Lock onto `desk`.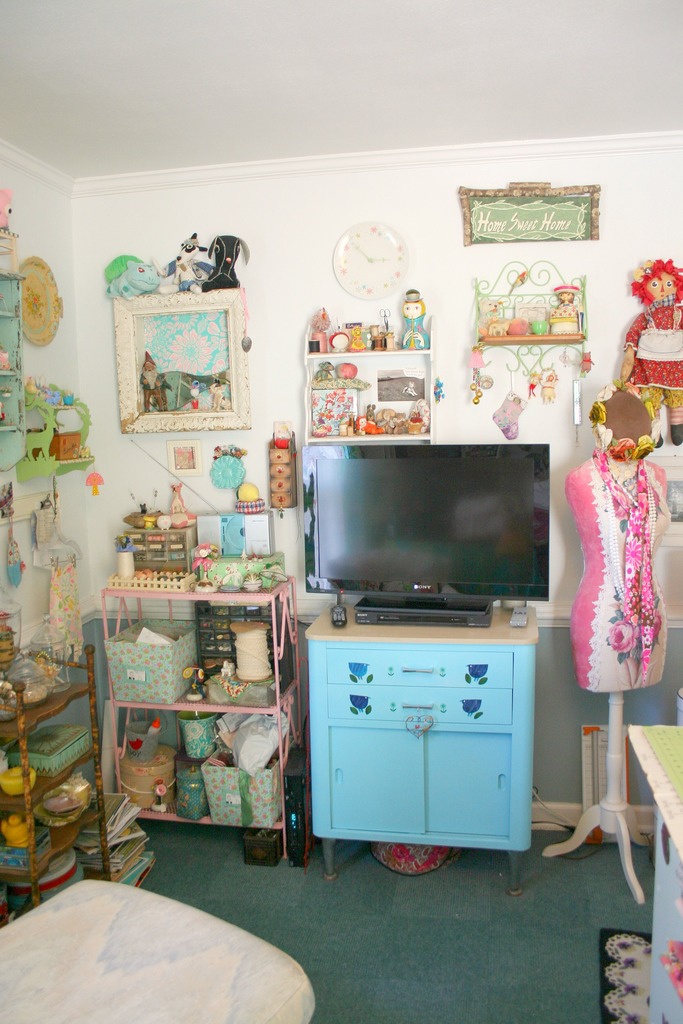
Locked: {"left": 298, "top": 598, "right": 527, "bottom": 879}.
